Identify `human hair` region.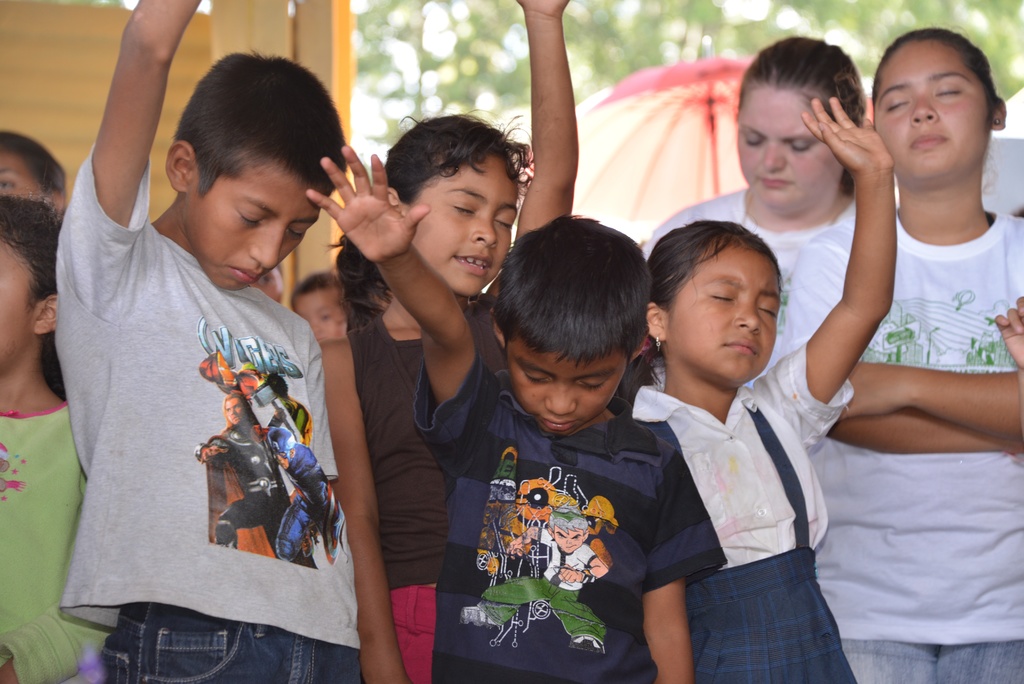
Region: crop(287, 273, 340, 310).
